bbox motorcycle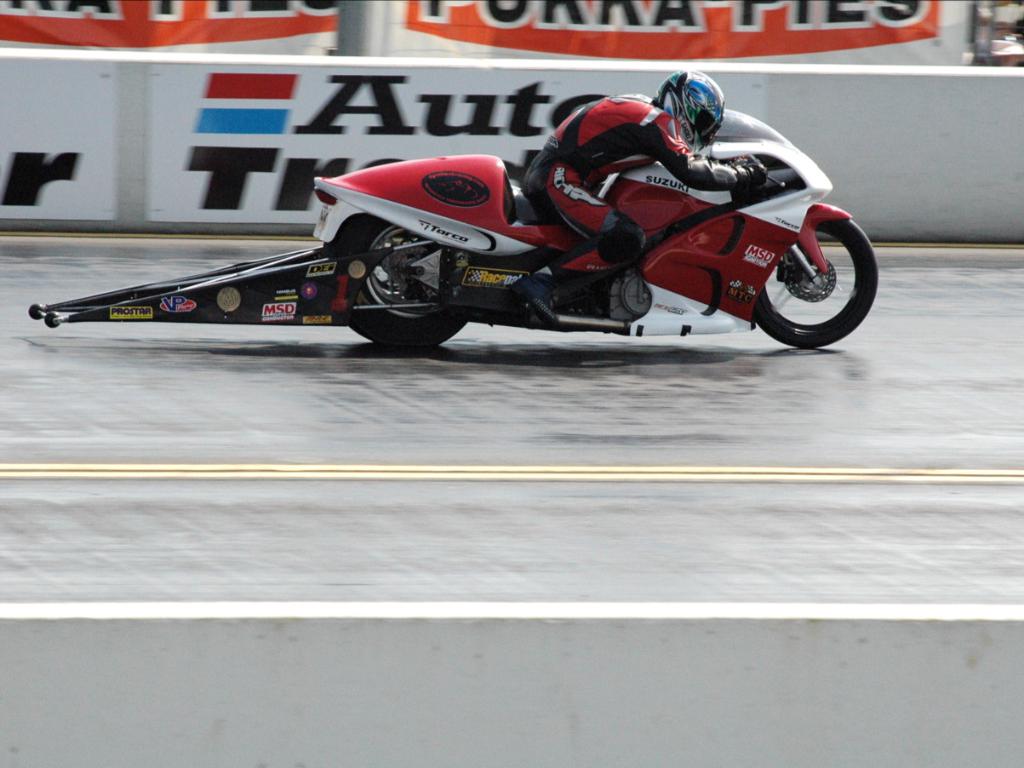
{"left": 28, "top": 110, "right": 879, "bottom": 355}
